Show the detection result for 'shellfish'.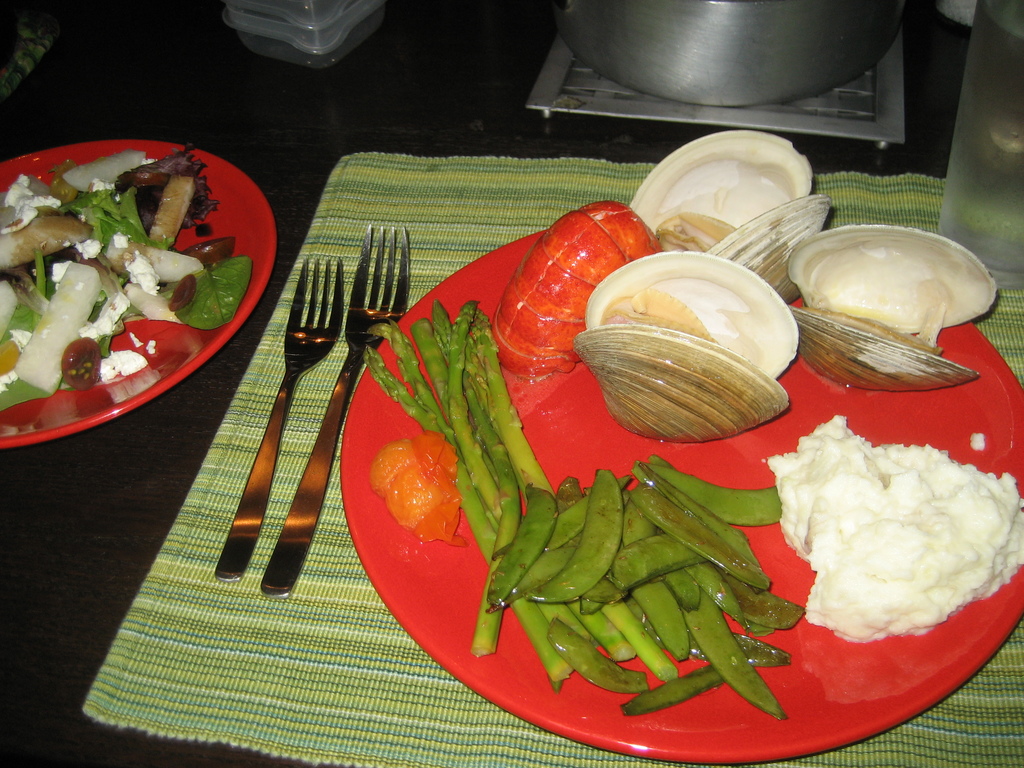
detection(630, 132, 837, 304).
